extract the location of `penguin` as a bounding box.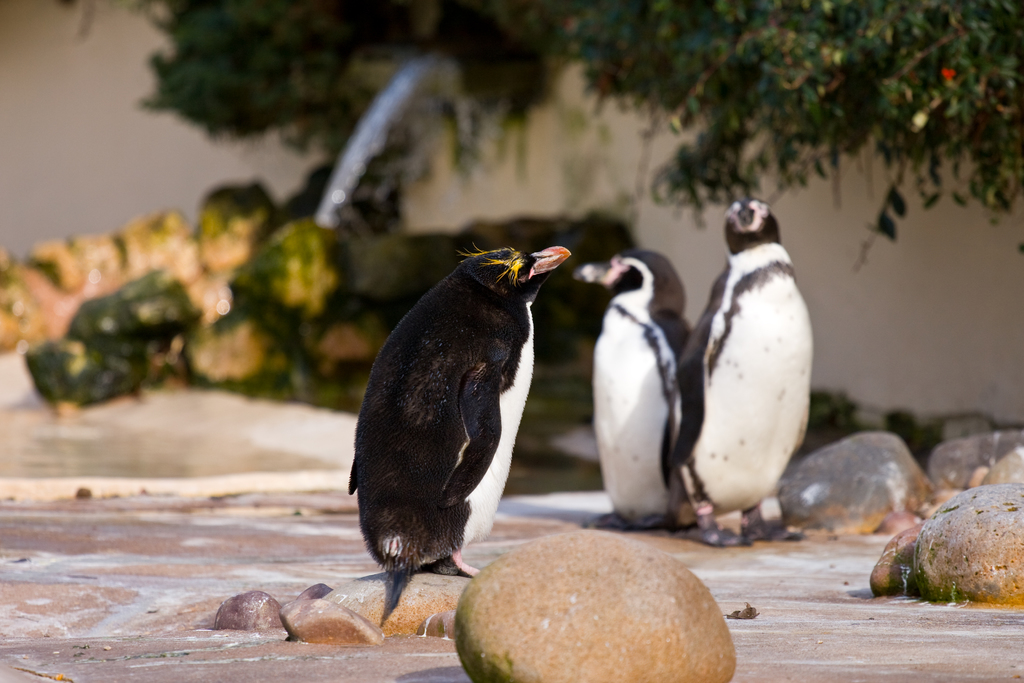
[664,193,814,553].
